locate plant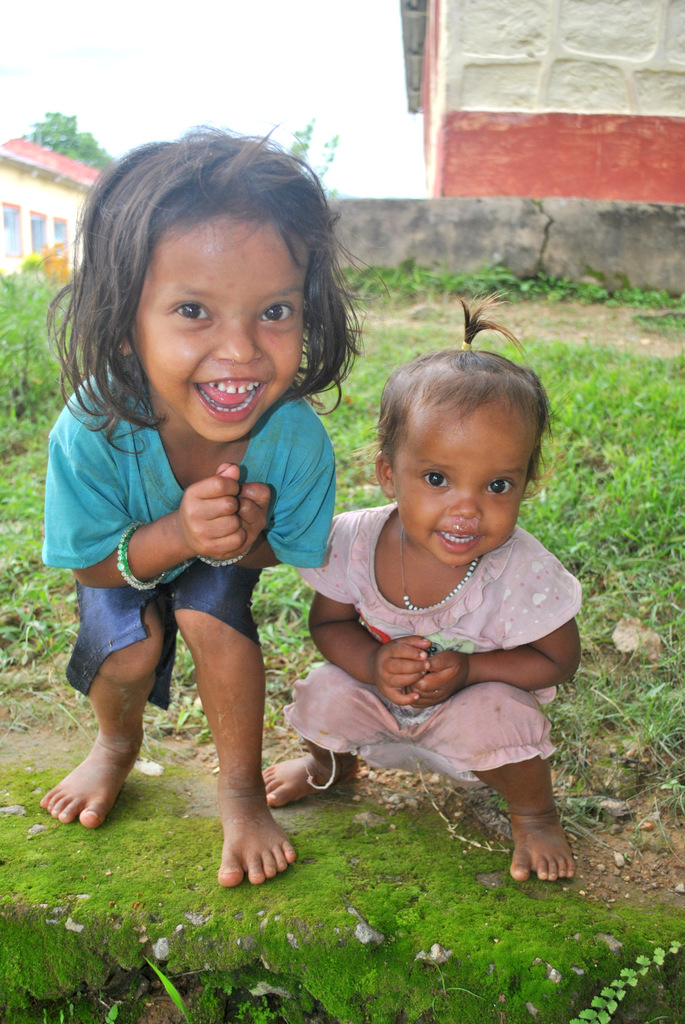
select_region(0, 252, 75, 417)
